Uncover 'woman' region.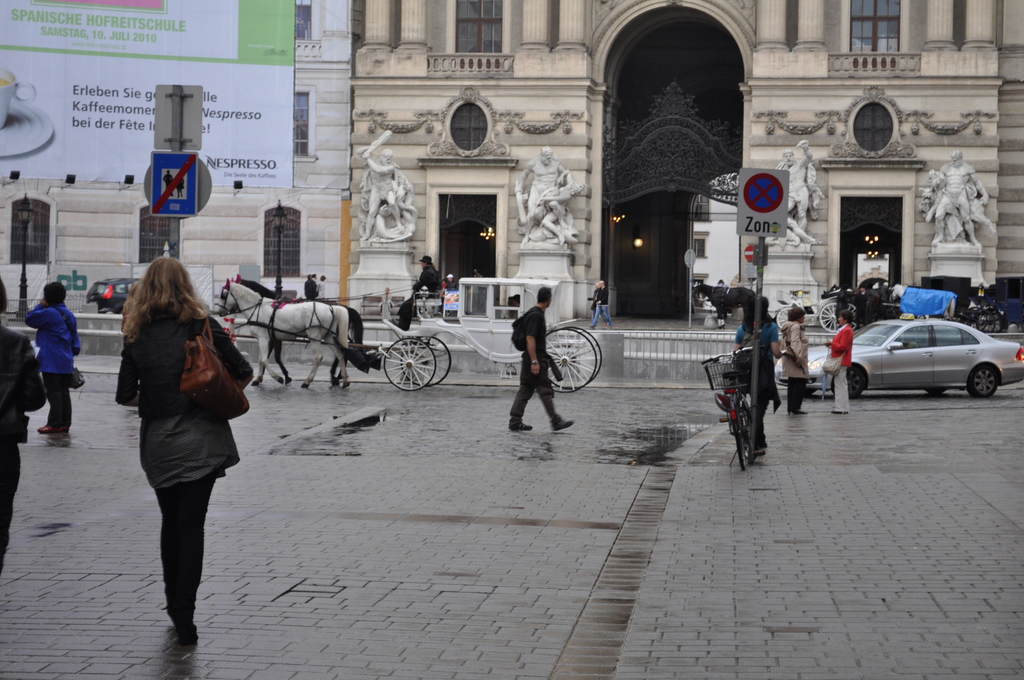
Uncovered: (left=114, top=246, right=244, bottom=654).
